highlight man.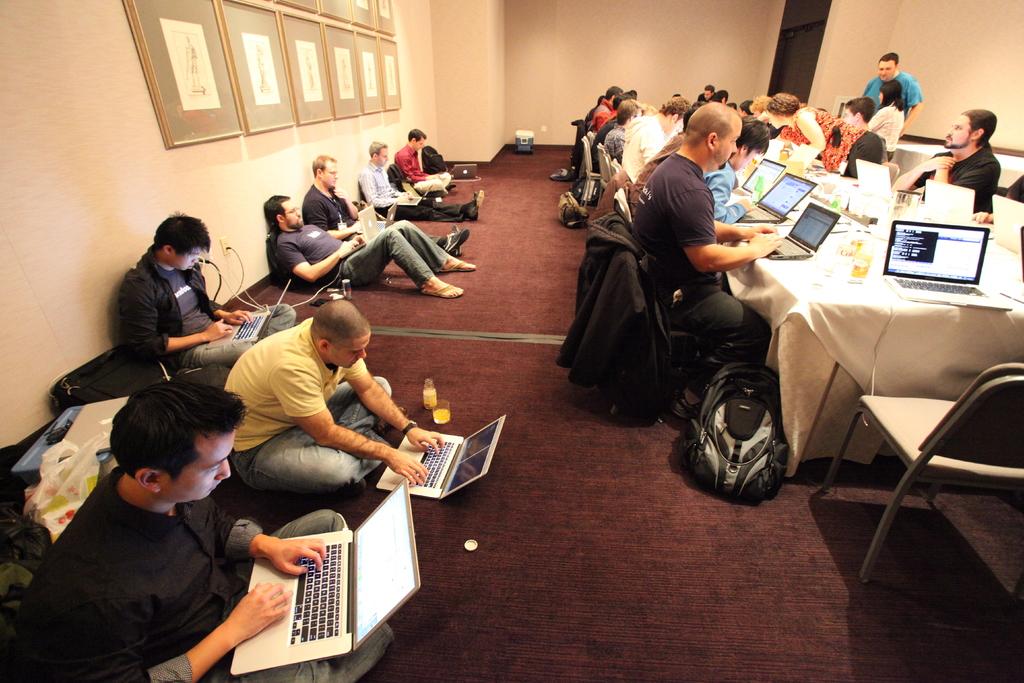
Highlighted region: box(222, 297, 447, 502).
